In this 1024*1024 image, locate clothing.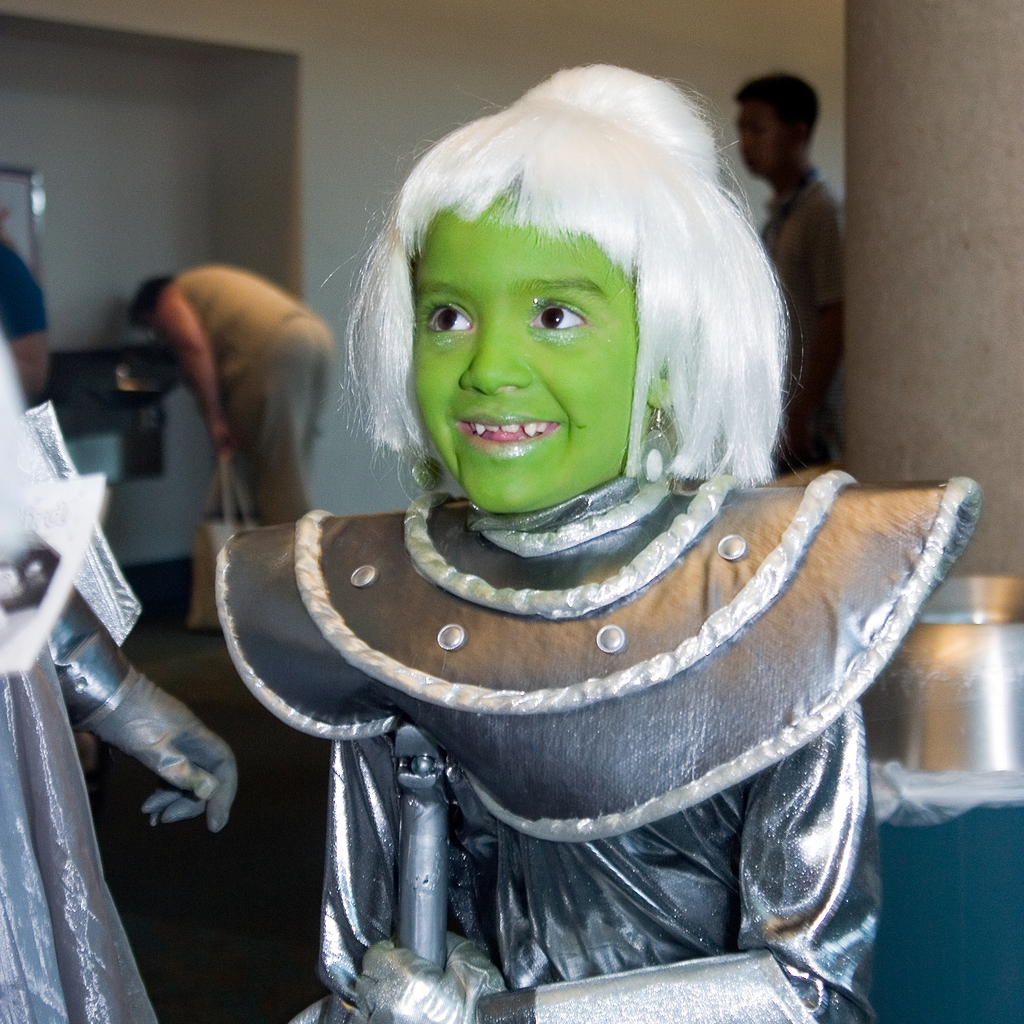
Bounding box: pyautogui.locateOnScreen(755, 161, 852, 481).
